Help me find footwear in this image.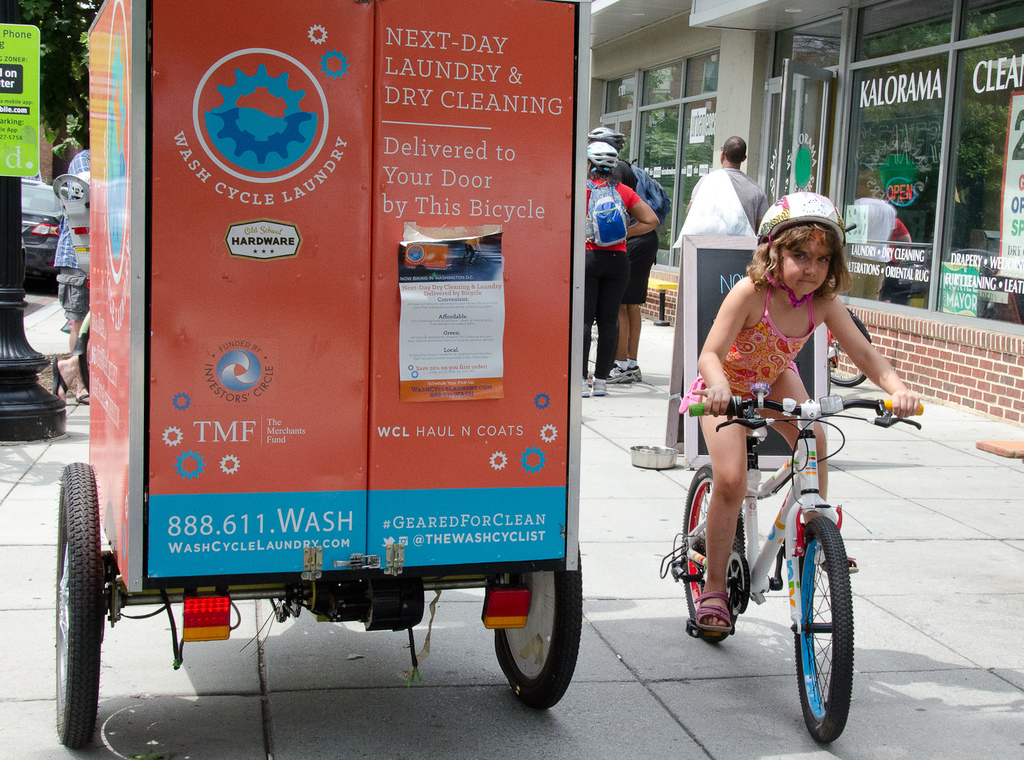
Found it: BBox(72, 392, 91, 406).
